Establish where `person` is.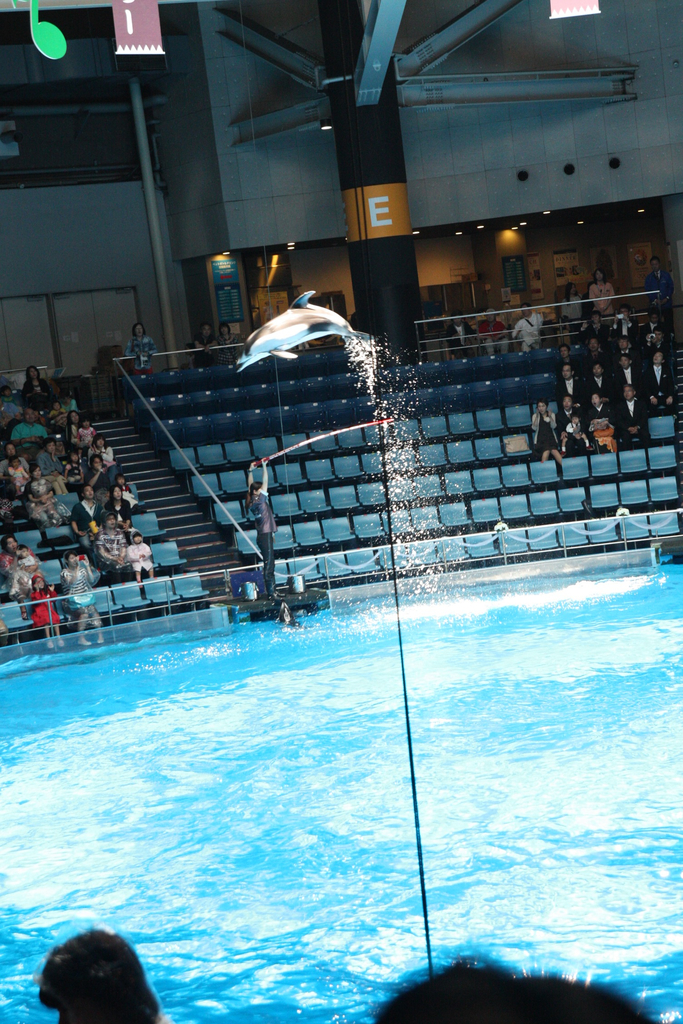
Established at 240, 454, 272, 591.
